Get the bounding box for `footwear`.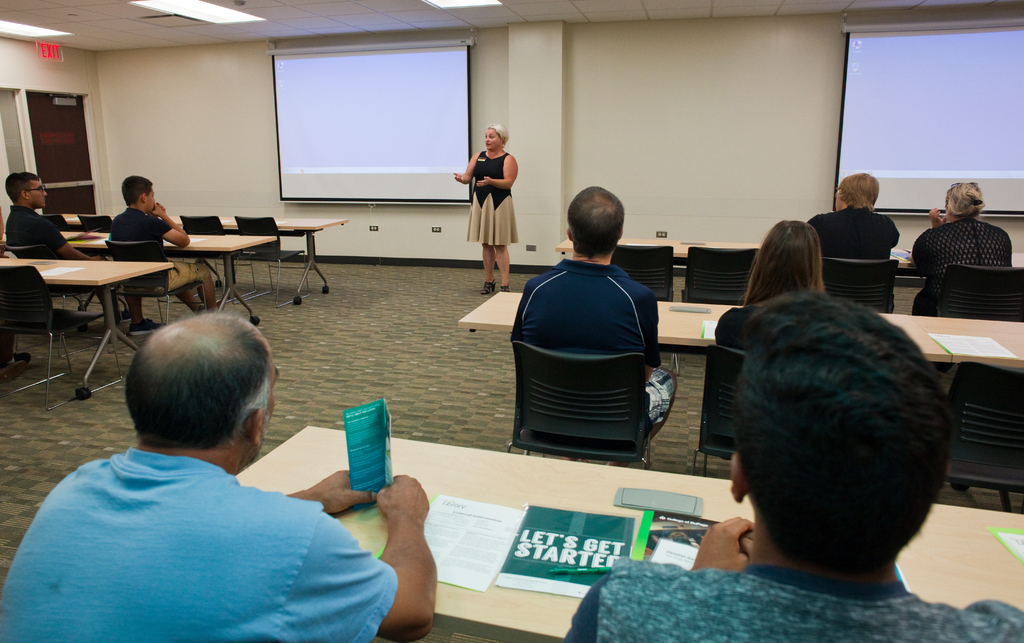
483:278:495:295.
